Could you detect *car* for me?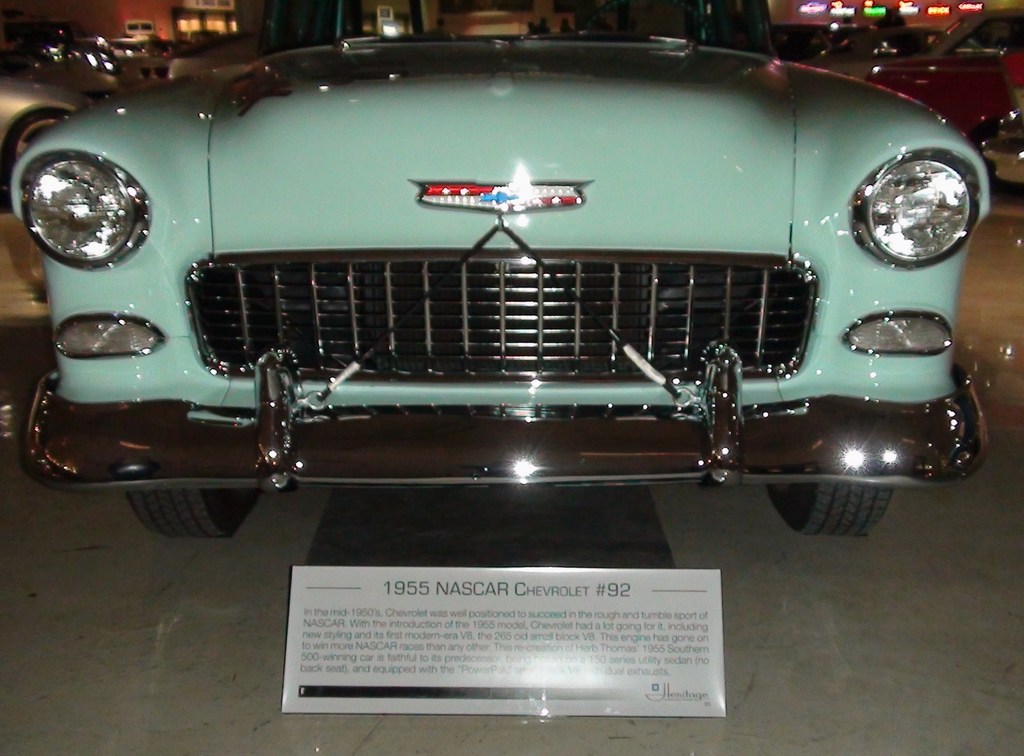
Detection result: [4, 35, 120, 99].
